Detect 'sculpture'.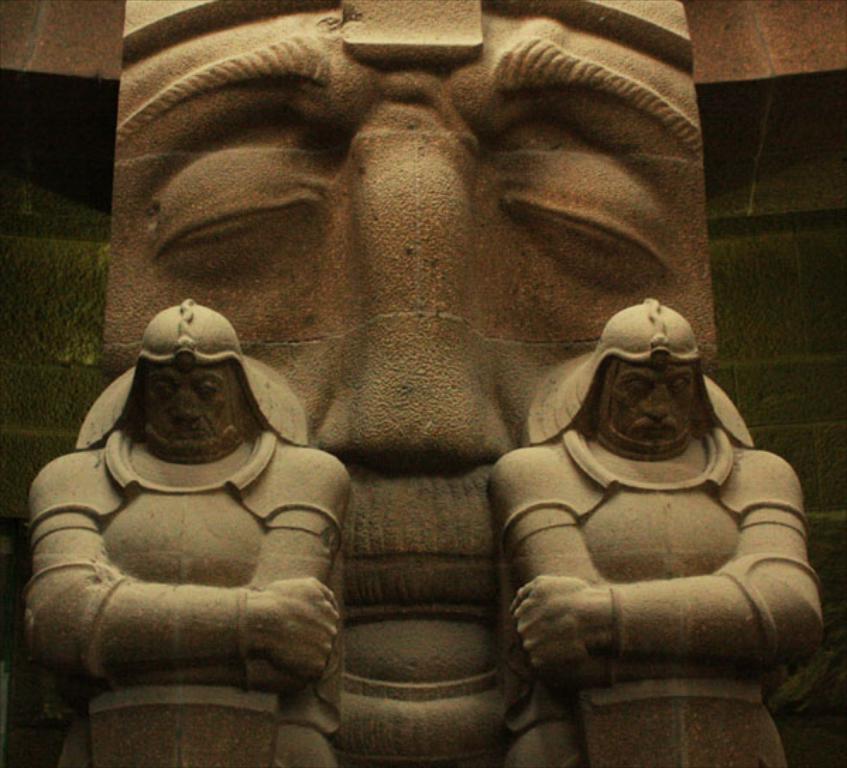
Detected at {"left": 488, "top": 294, "right": 822, "bottom": 767}.
